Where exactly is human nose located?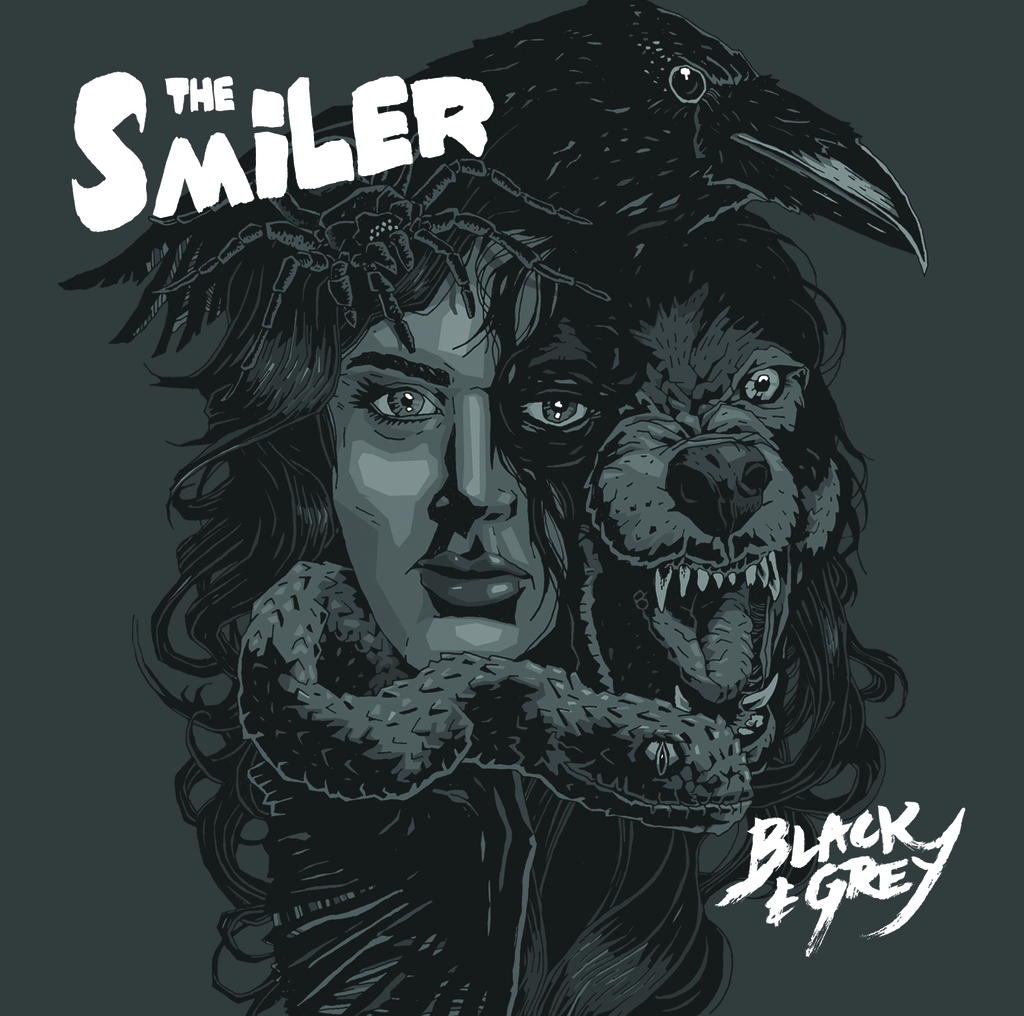
Its bounding box is <bbox>426, 404, 515, 513</bbox>.
